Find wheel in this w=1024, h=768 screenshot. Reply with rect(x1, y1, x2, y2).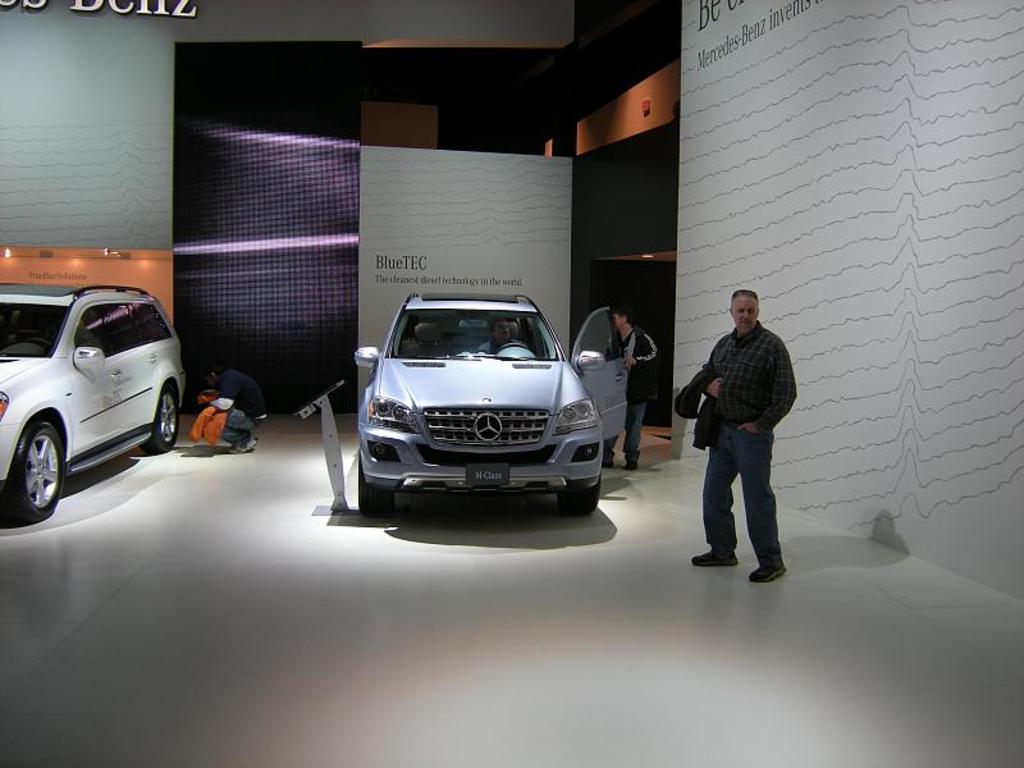
rect(360, 457, 390, 517).
